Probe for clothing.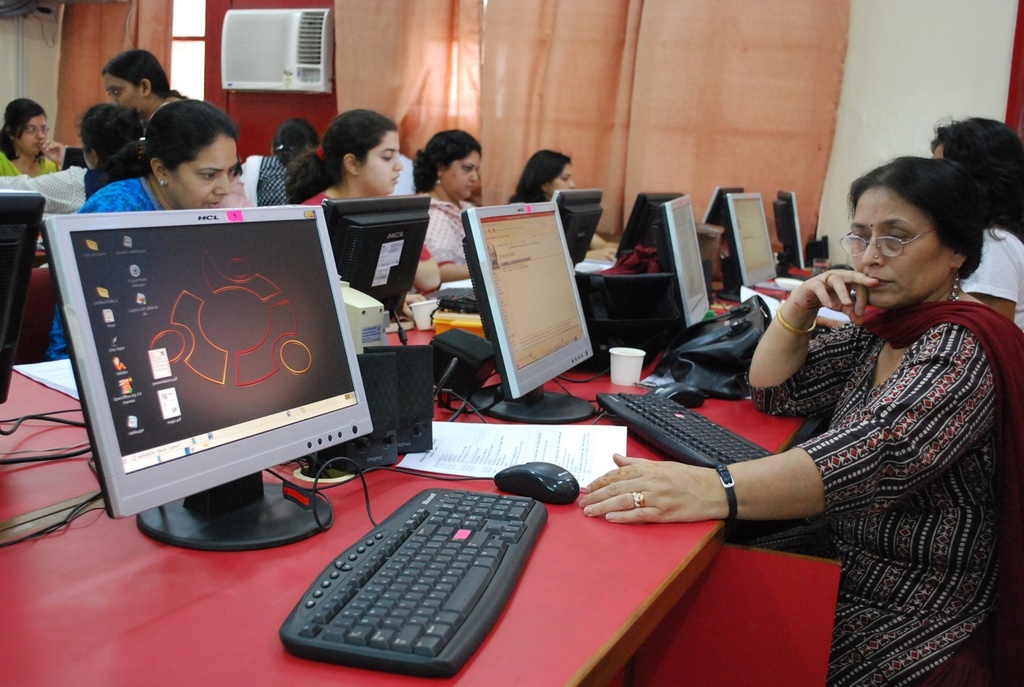
Probe result: bbox=[521, 201, 609, 275].
